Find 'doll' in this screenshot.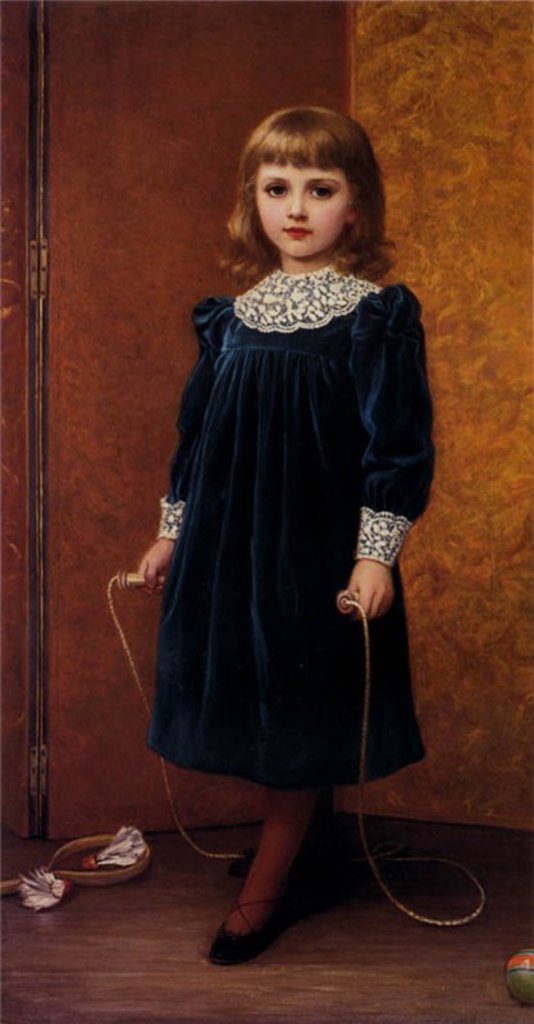
The bounding box for 'doll' is [left=132, top=100, right=437, bottom=974].
